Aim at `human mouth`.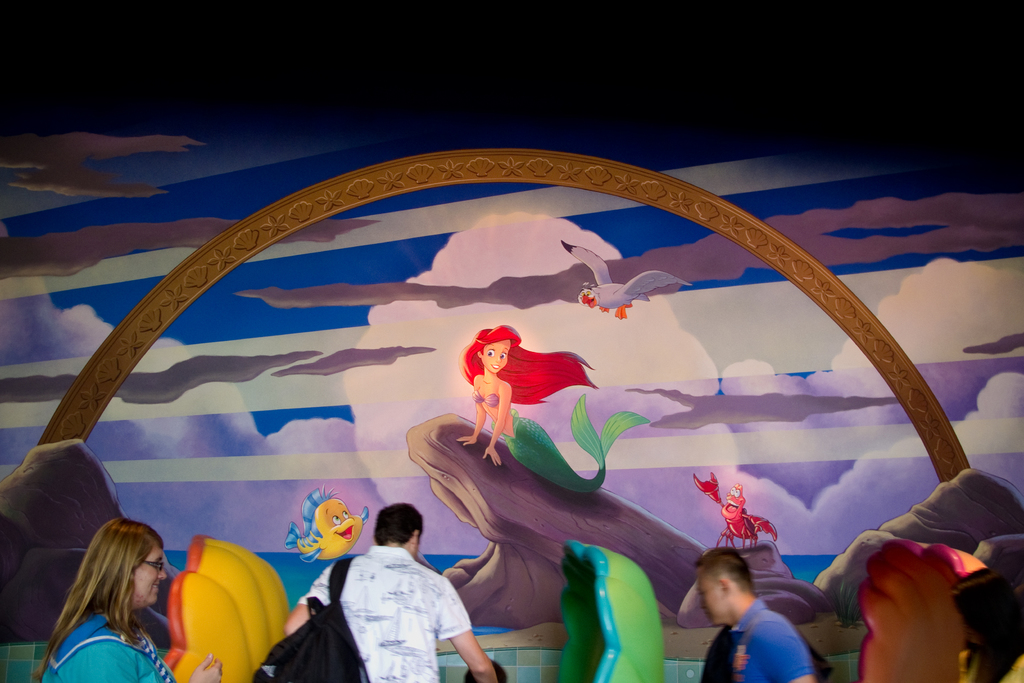
Aimed at l=491, t=362, r=502, b=367.
